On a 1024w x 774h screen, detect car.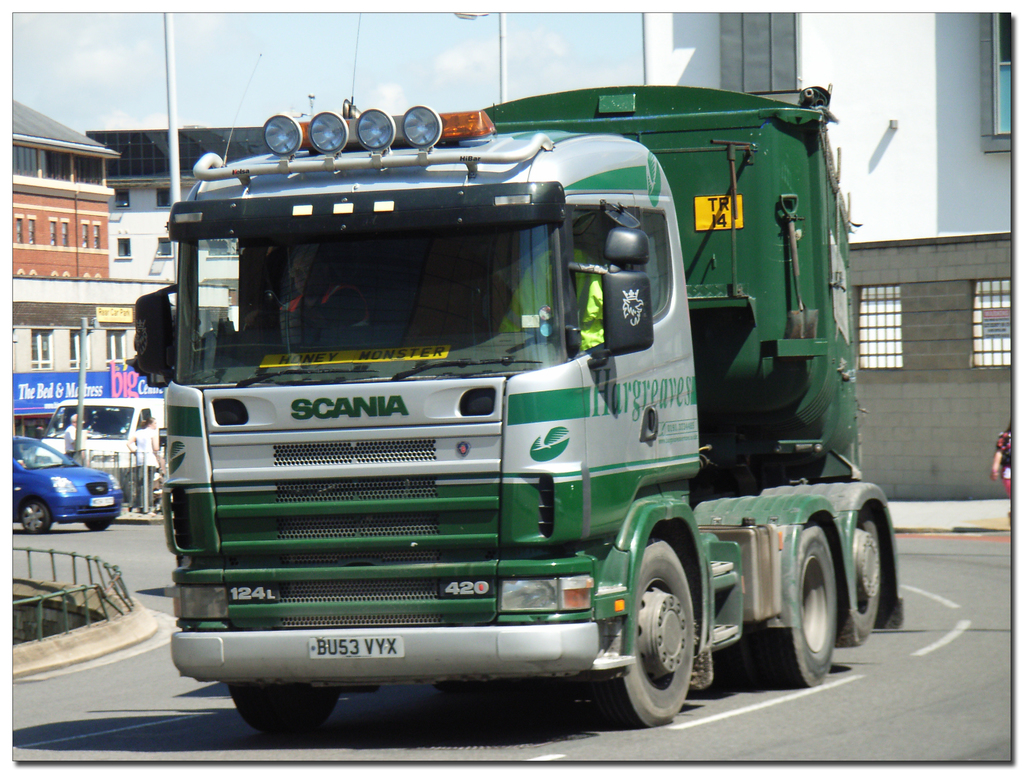
locate(0, 435, 125, 536).
